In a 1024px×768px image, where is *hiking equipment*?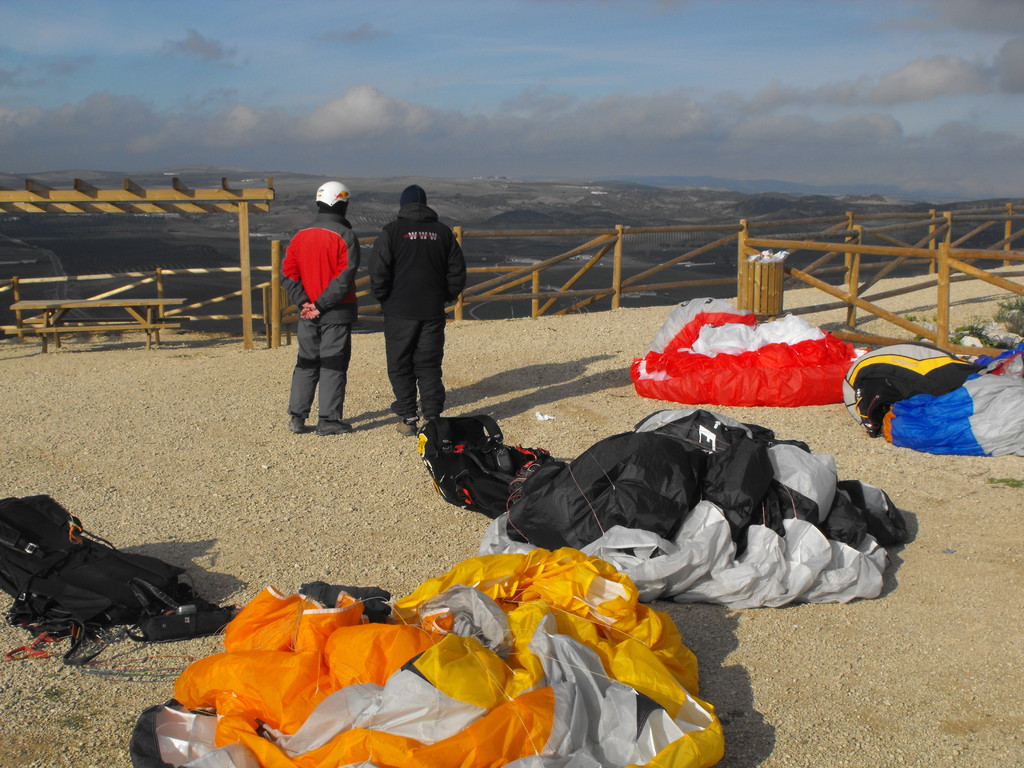
region(312, 177, 358, 204).
